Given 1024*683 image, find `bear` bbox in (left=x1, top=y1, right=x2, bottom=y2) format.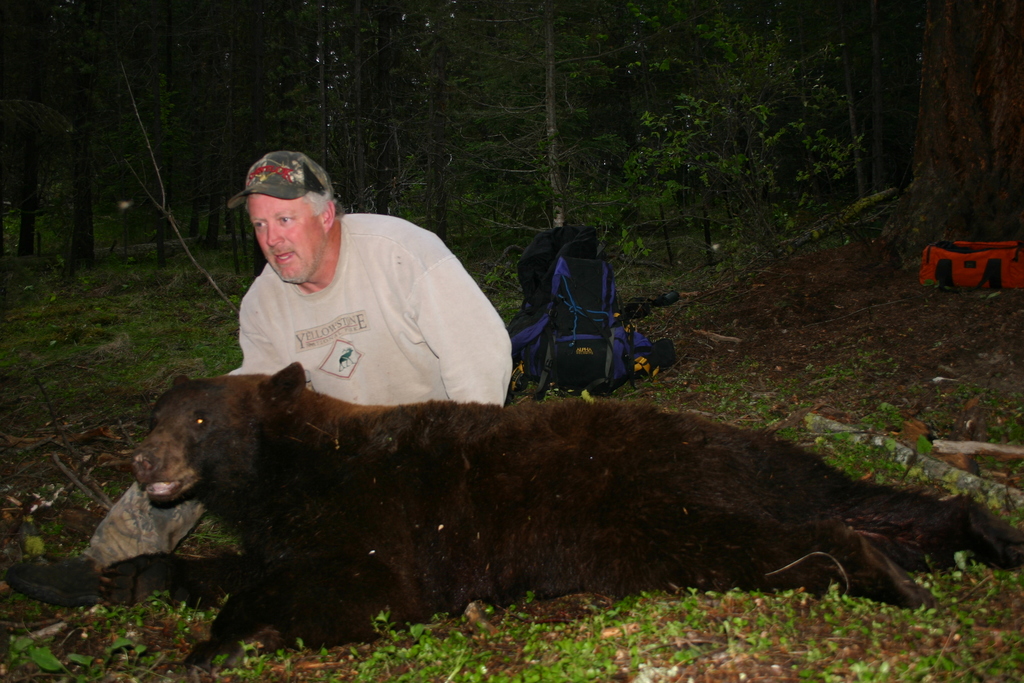
(left=0, top=359, right=1023, bottom=676).
